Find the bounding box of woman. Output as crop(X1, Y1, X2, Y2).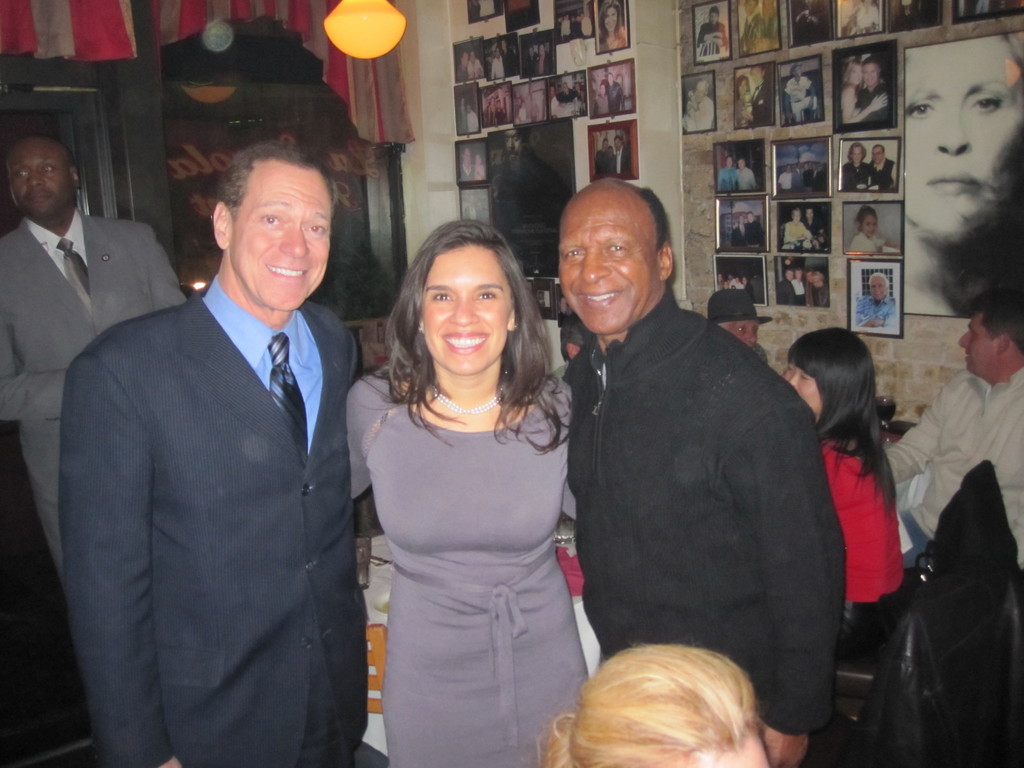
crop(330, 214, 607, 762).
